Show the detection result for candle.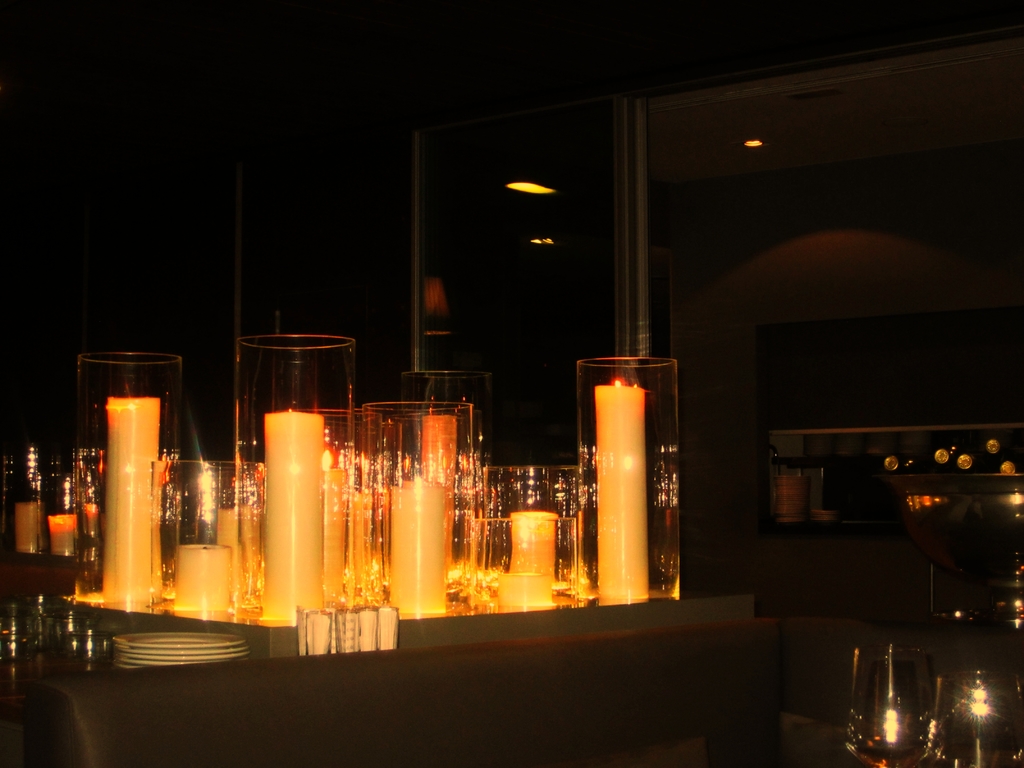
Rect(507, 509, 557, 589).
